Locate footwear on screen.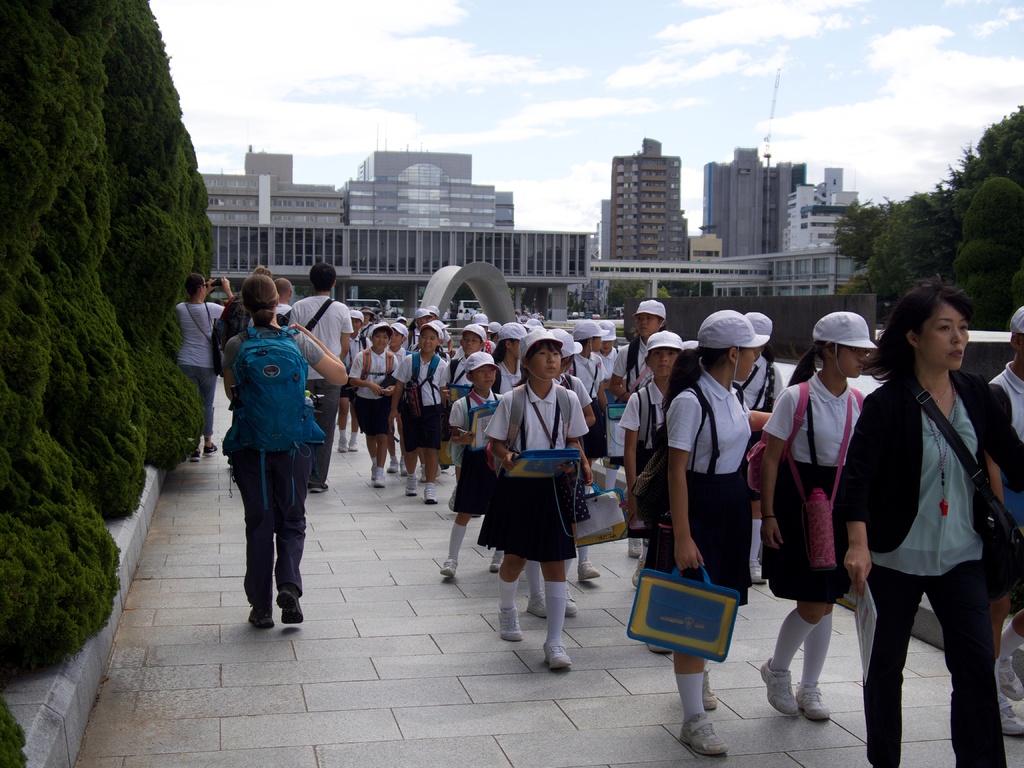
On screen at [x1=797, y1=682, x2=833, y2=717].
